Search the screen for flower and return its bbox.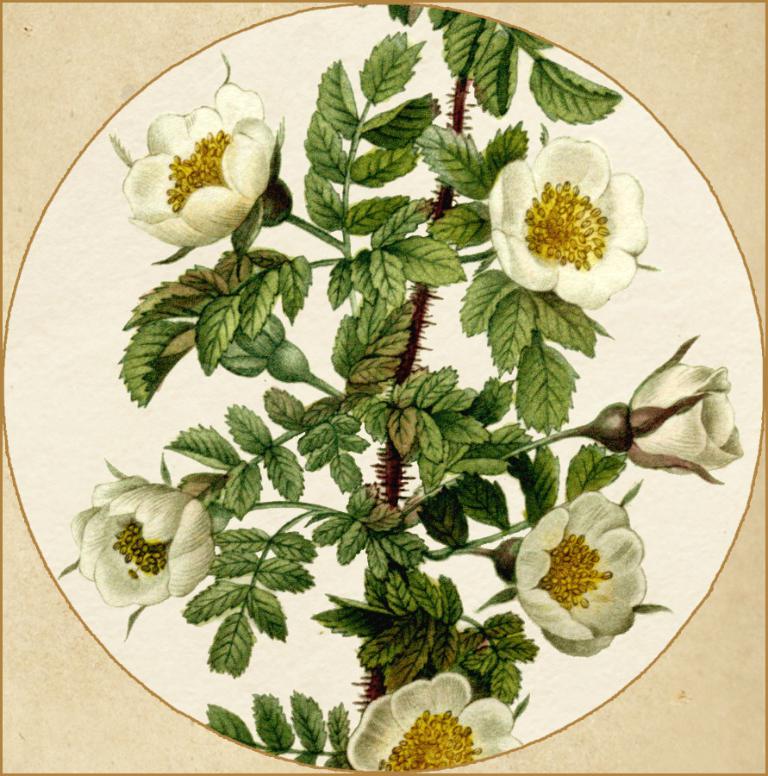
Found: 119 80 278 252.
